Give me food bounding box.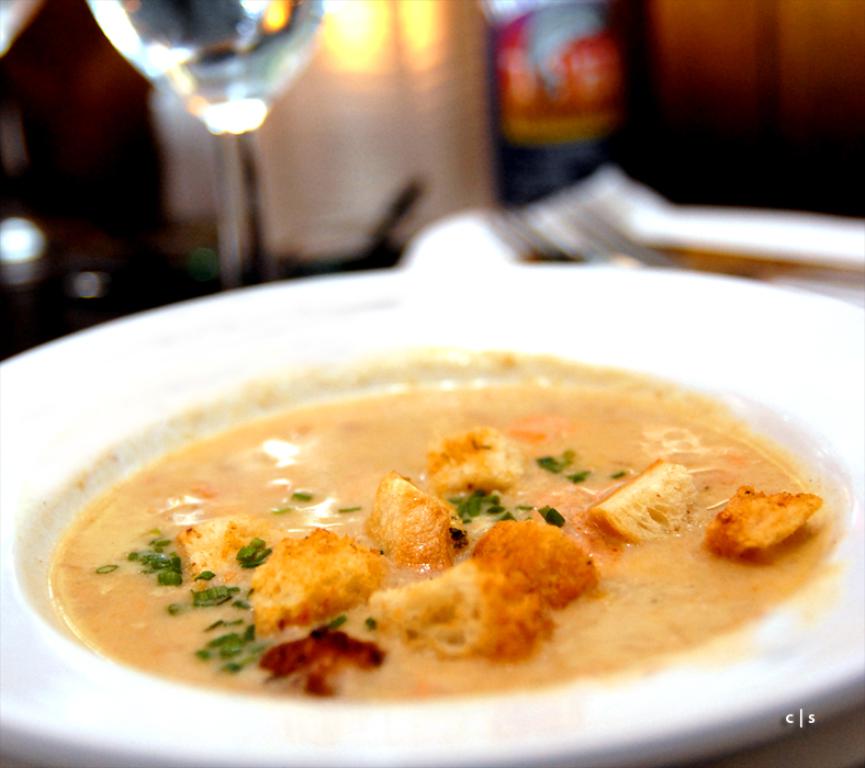
(left=66, top=334, right=857, bottom=693).
